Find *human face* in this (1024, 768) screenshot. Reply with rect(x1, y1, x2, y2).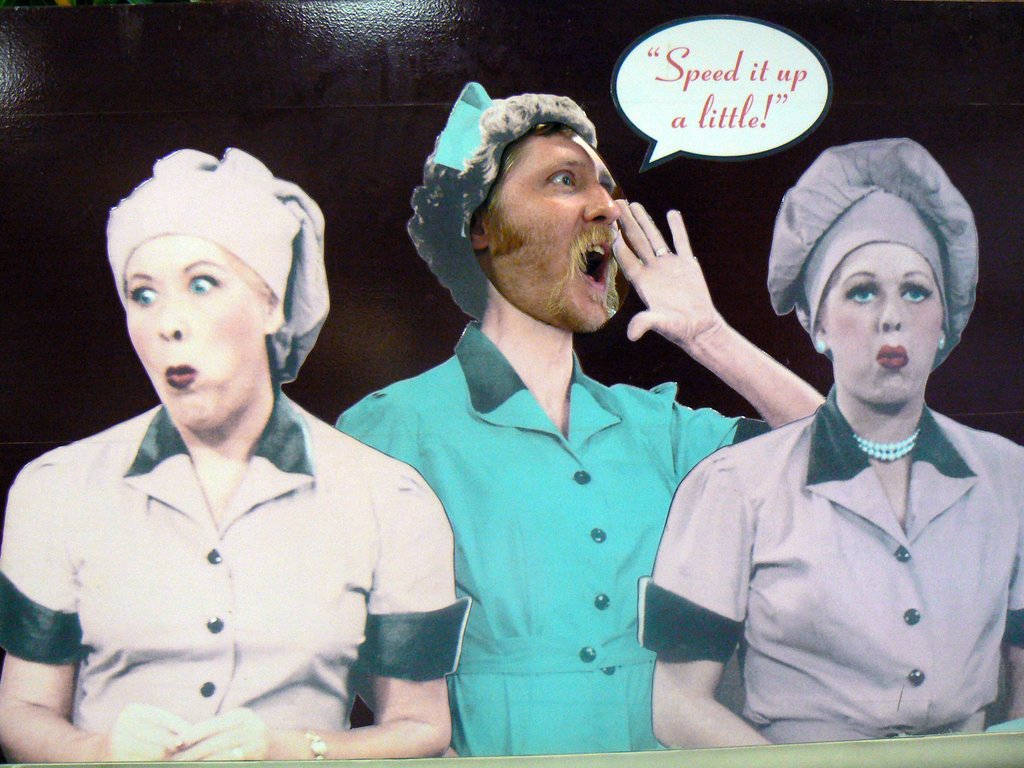
rect(124, 228, 267, 419).
